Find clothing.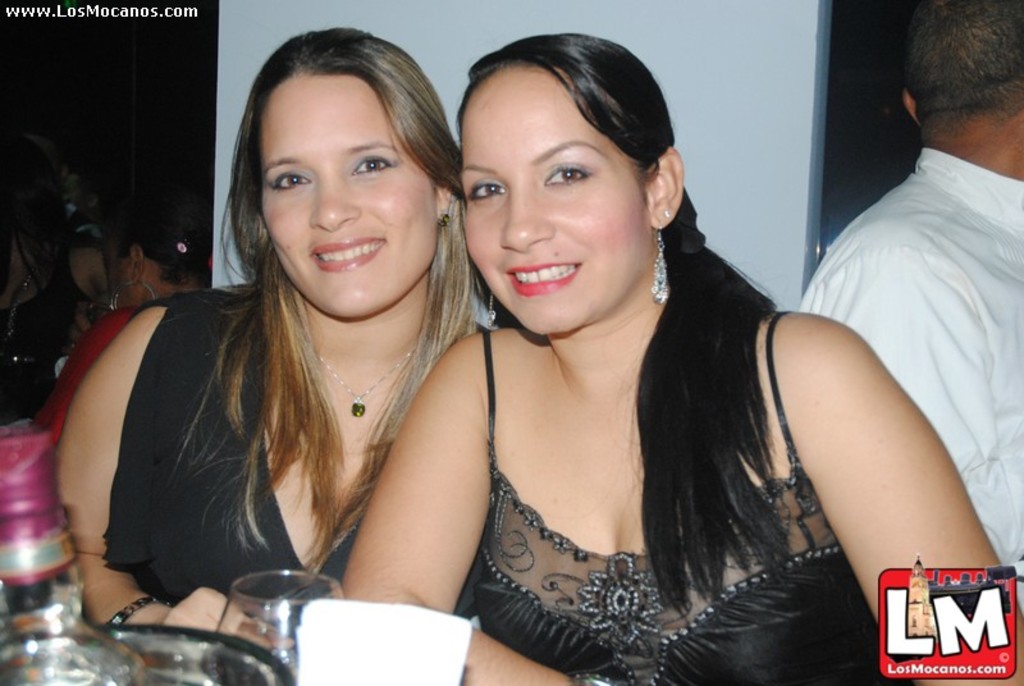
[796,150,1023,568].
